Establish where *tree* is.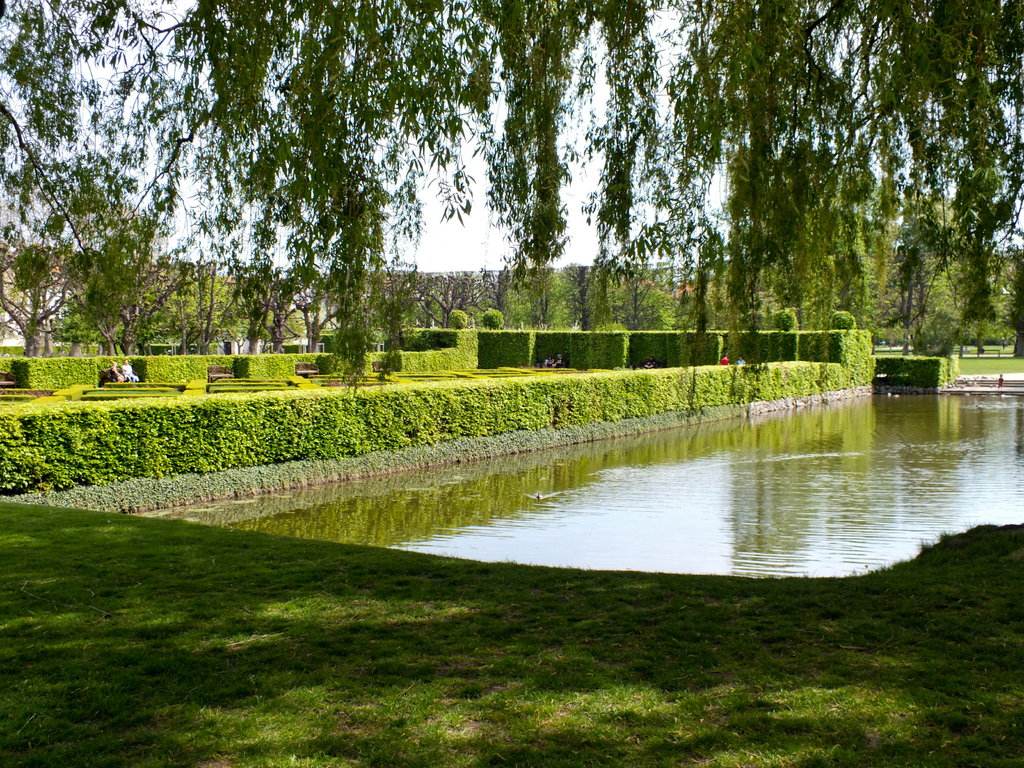
Established at detection(285, 266, 361, 357).
